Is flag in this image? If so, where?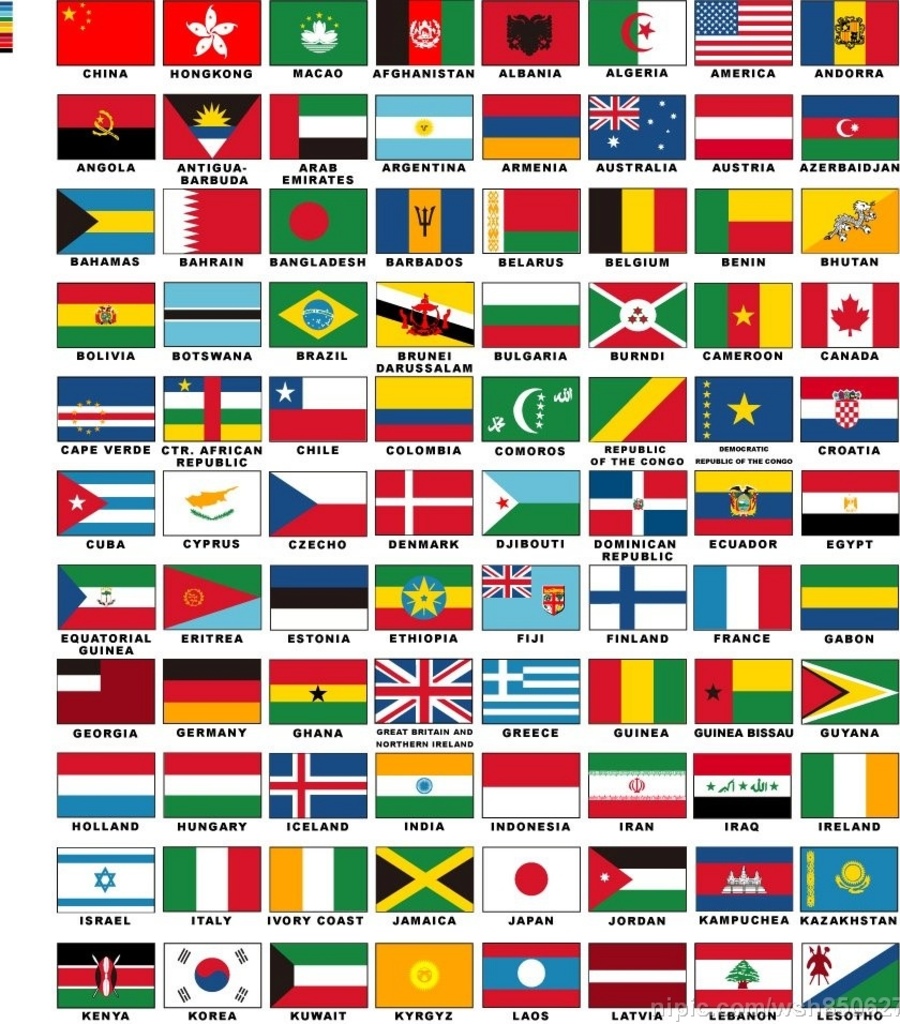
Yes, at {"x1": 482, "y1": 469, "x2": 588, "y2": 536}.
